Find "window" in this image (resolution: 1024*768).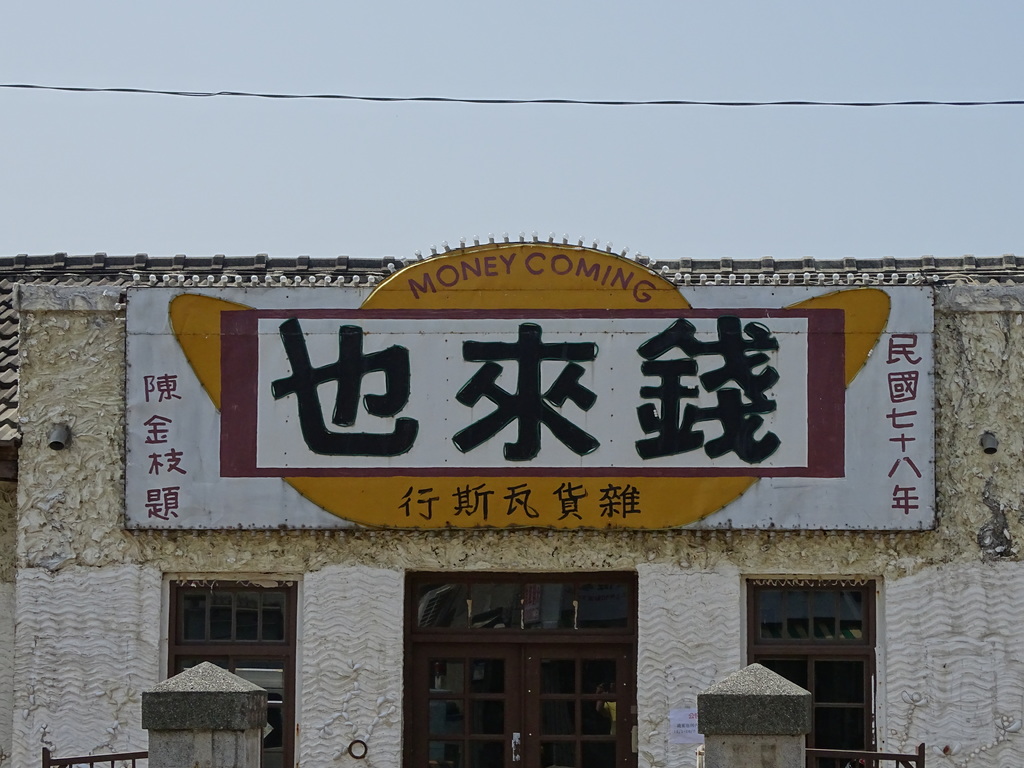
l=166, t=578, r=295, b=767.
